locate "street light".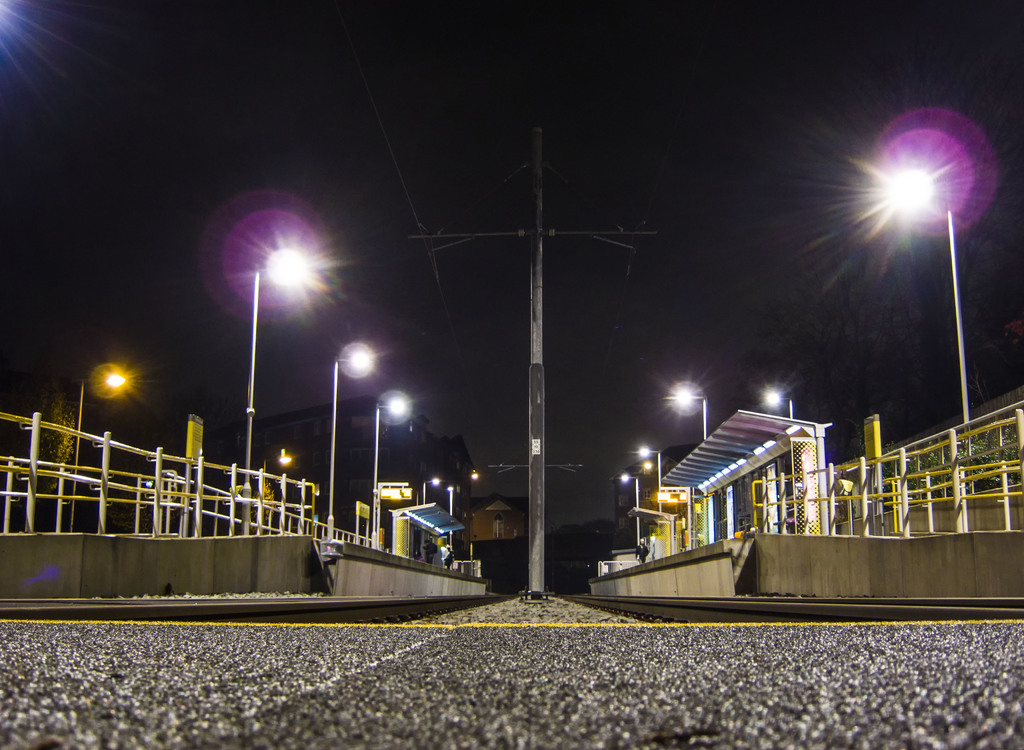
Bounding box: {"left": 612, "top": 469, "right": 650, "bottom": 537}.
